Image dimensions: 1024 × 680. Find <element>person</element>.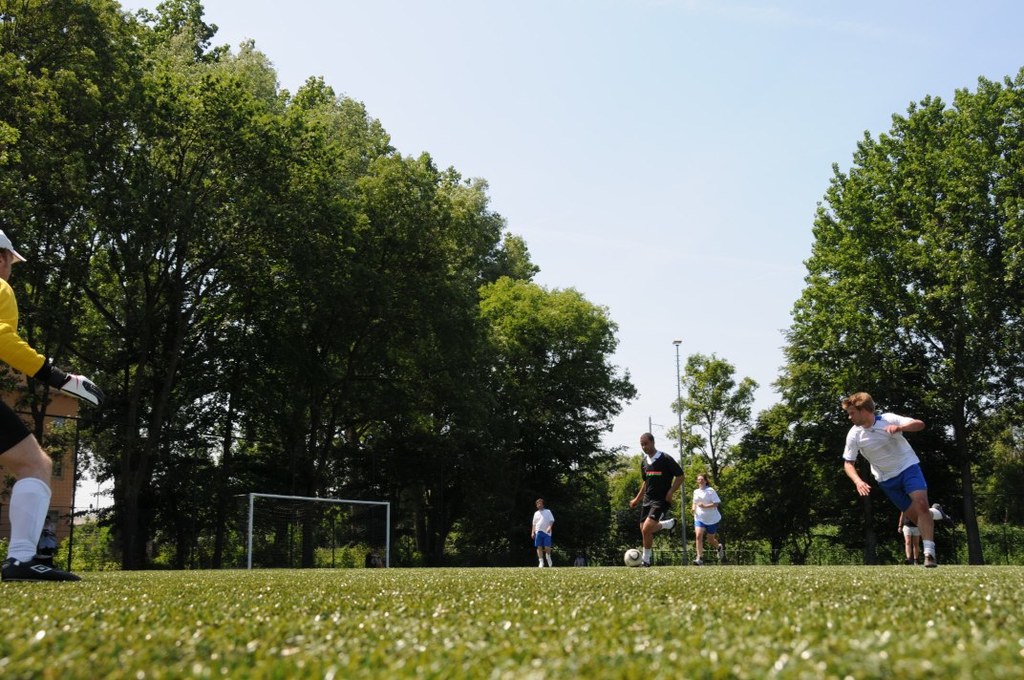
(840, 390, 938, 569).
